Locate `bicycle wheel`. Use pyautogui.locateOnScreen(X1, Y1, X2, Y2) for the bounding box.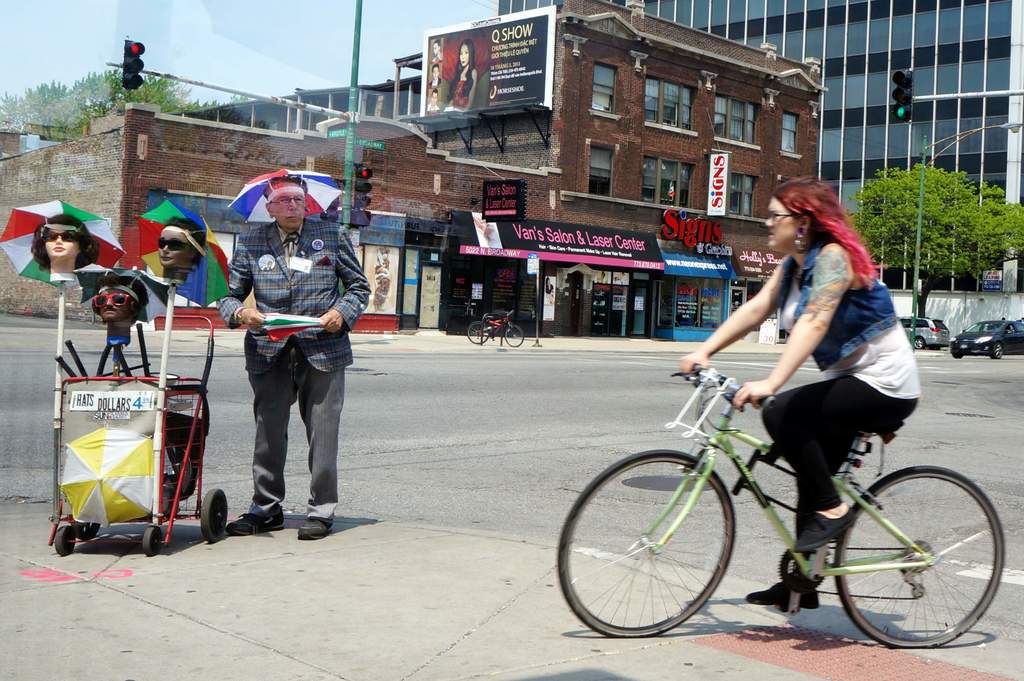
pyautogui.locateOnScreen(465, 321, 491, 346).
